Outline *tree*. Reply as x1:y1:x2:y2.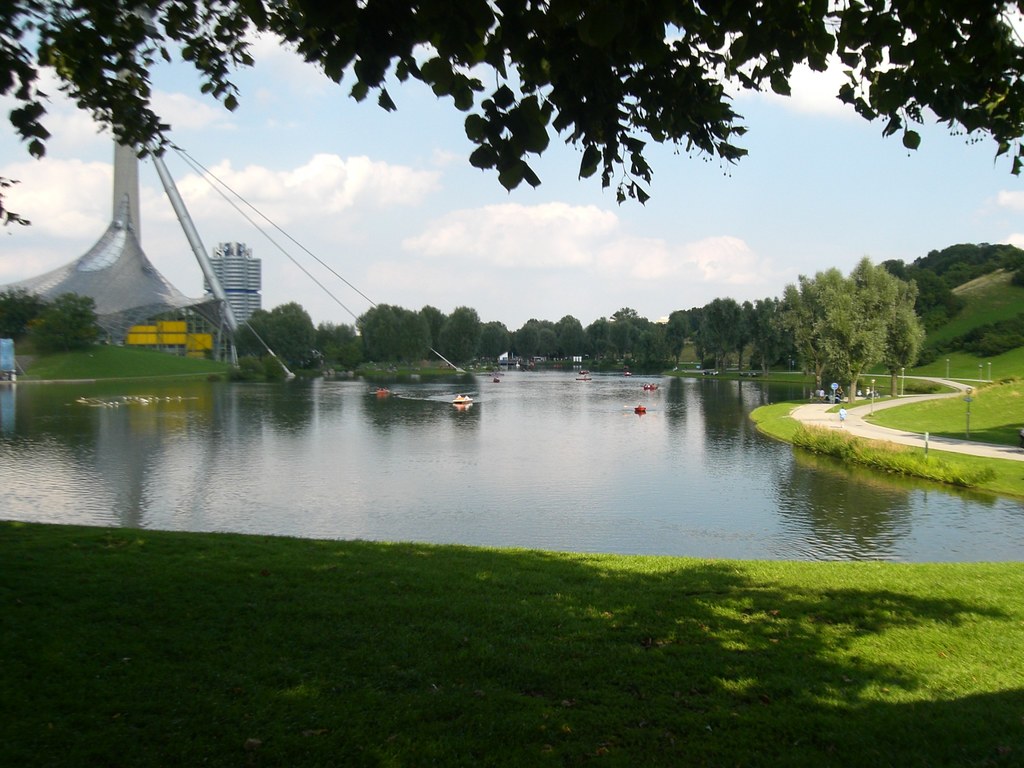
0:0:1023:252.
